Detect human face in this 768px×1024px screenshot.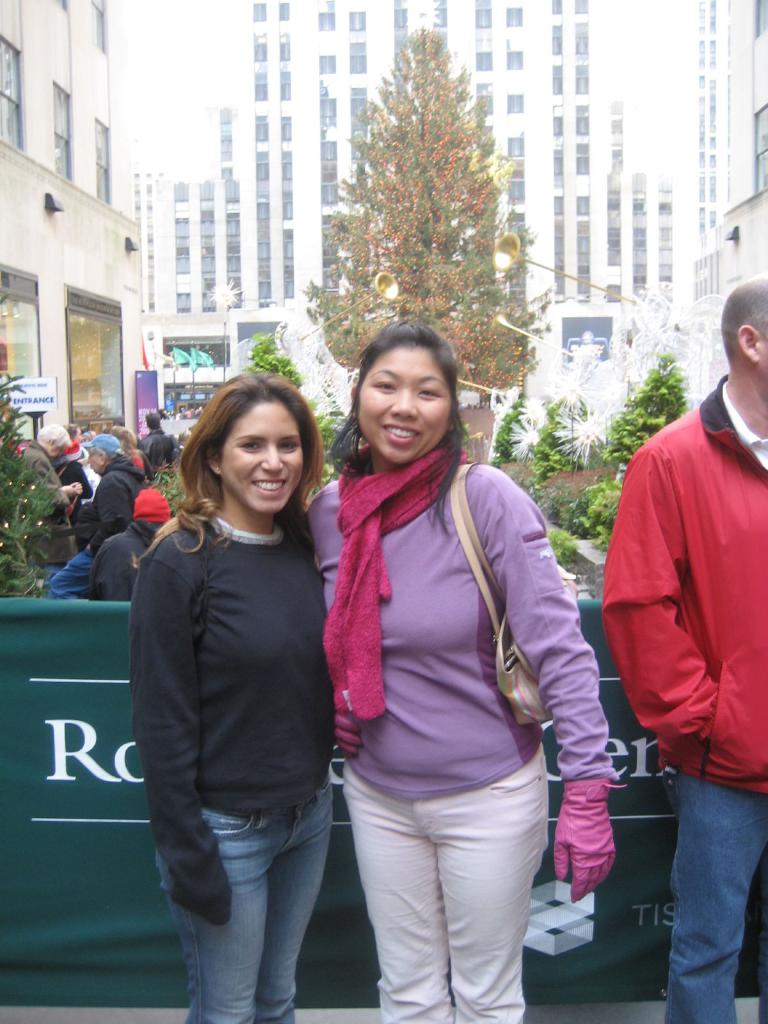
Detection: bbox=[85, 451, 106, 476].
